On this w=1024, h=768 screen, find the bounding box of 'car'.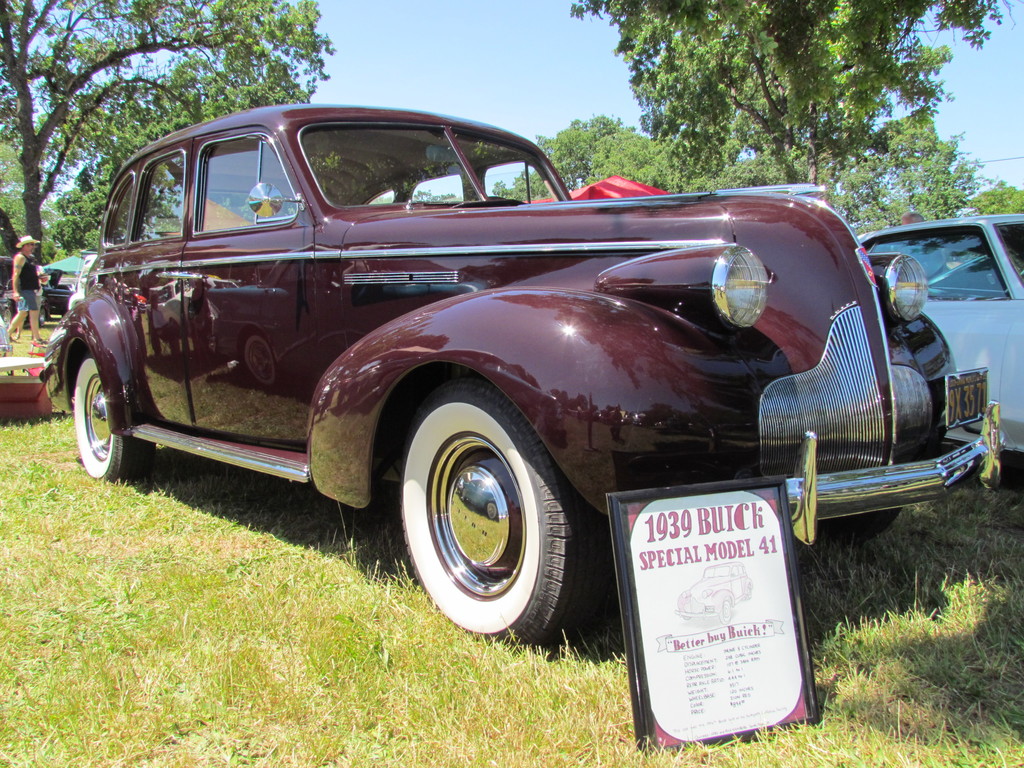
Bounding box: {"left": 42, "top": 99, "right": 918, "bottom": 675}.
